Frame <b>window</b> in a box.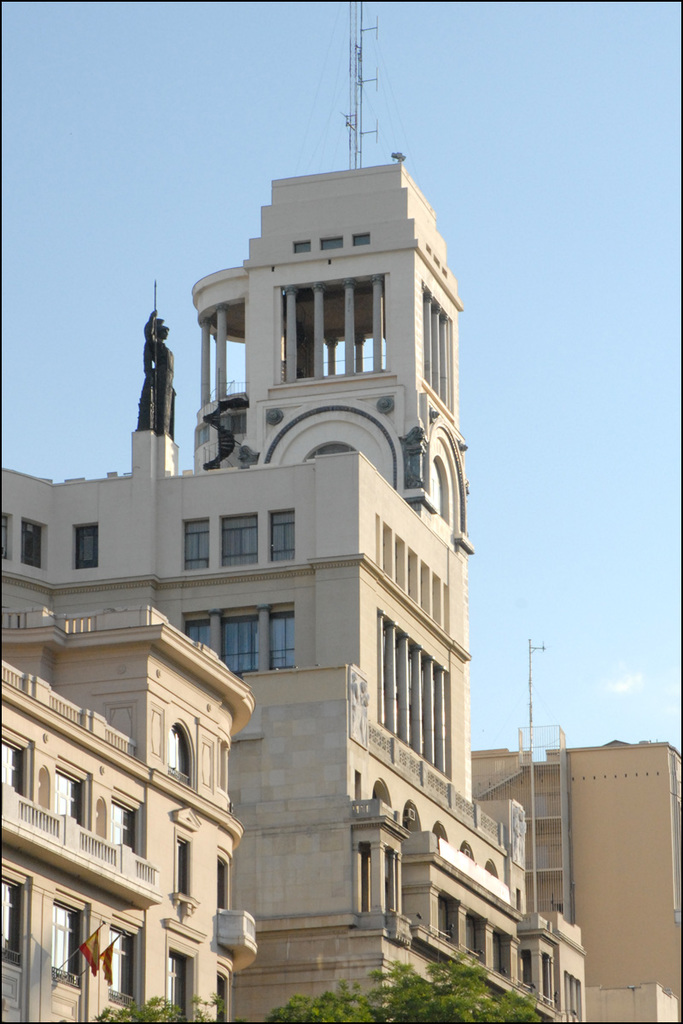
25, 521, 48, 567.
